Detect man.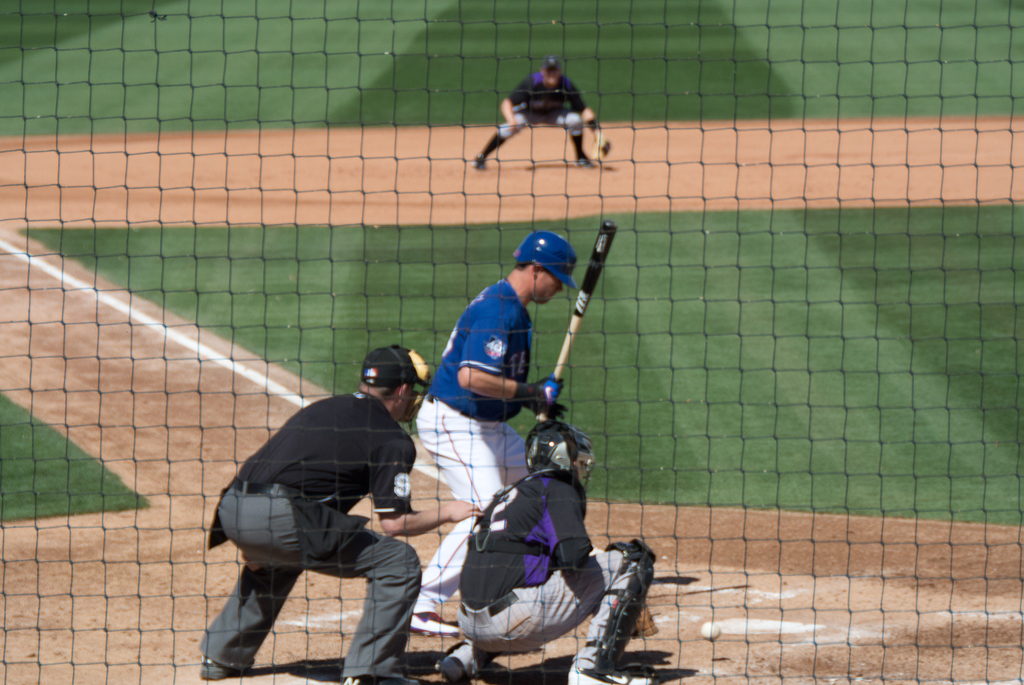
Detected at bbox=[414, 228, 625, 640].
